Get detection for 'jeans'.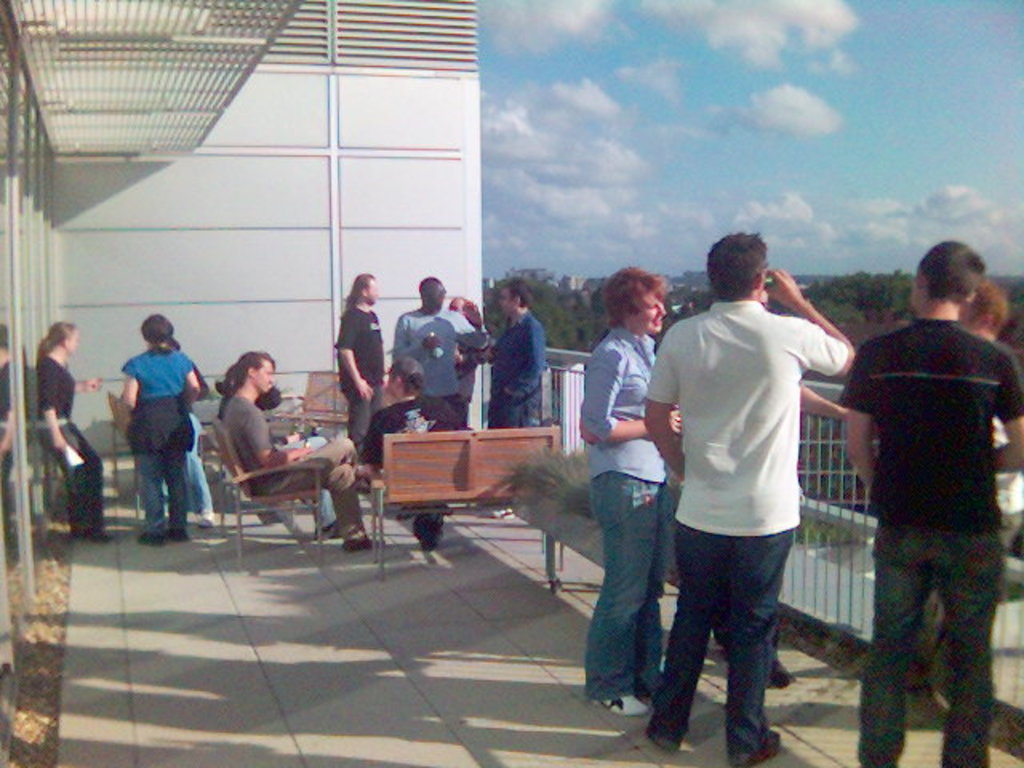
Detection: box(189, 450, 216, 514).
